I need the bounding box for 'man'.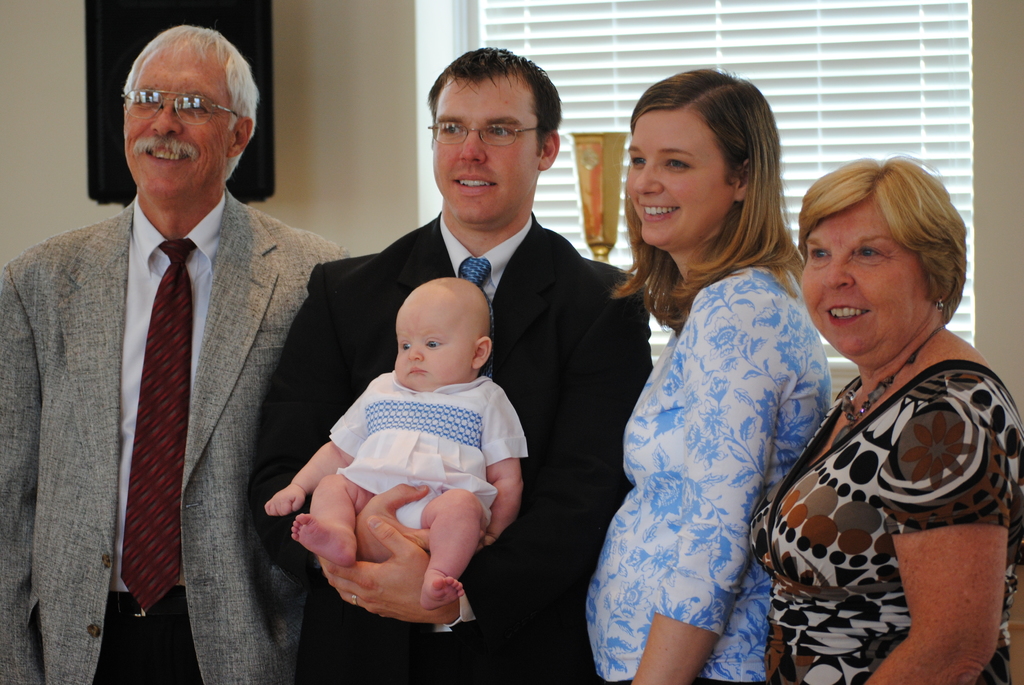
Here it is: <box>11,28,370,668</box>.
